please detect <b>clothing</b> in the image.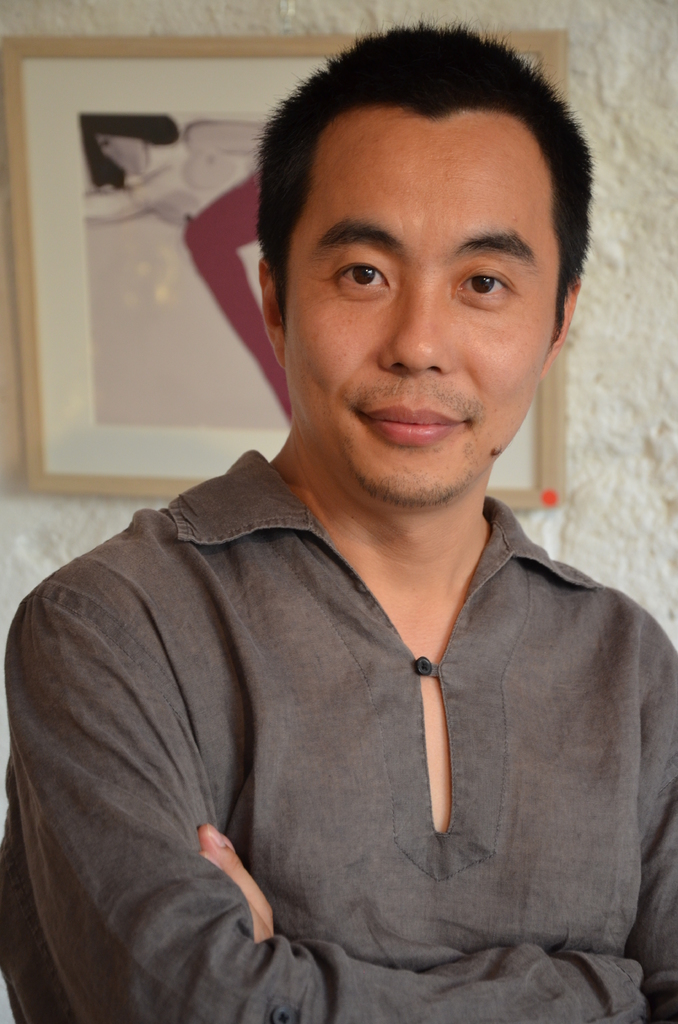
[x1=35, y1=349, x2=661, y2=1011].
